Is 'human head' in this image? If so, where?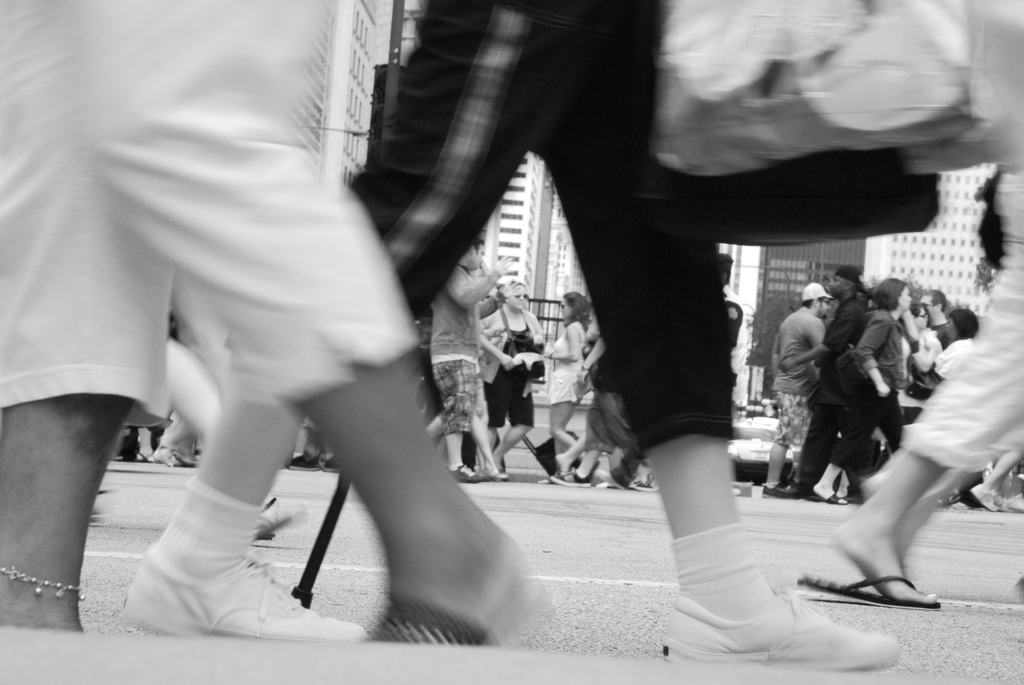
Yes, at 800:283:833:316.
